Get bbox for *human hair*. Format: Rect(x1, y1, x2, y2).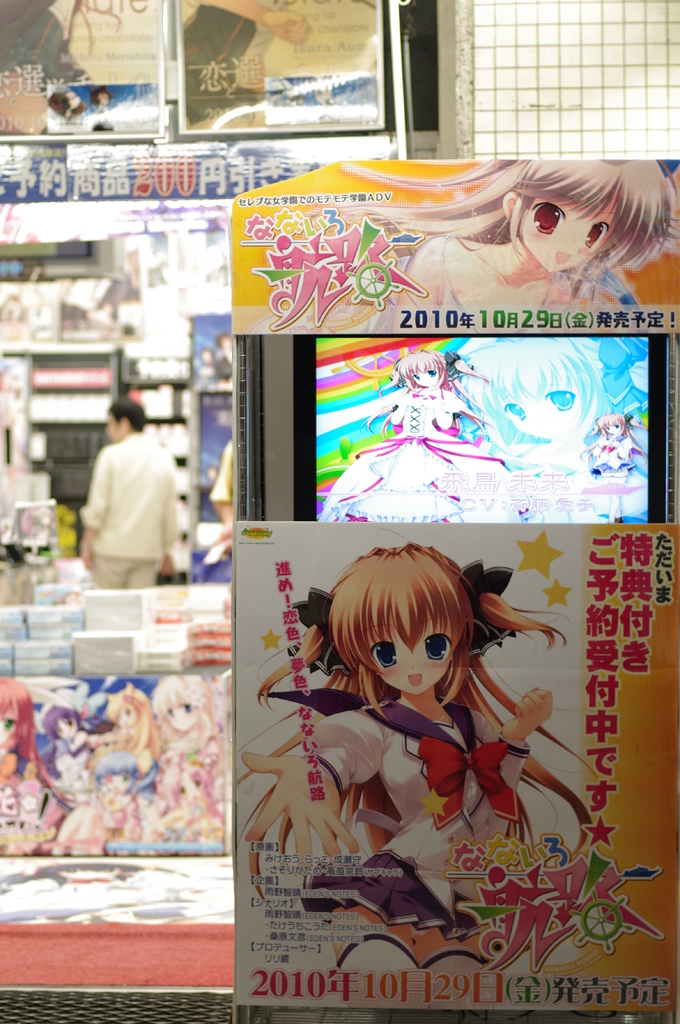
Rect(106, 683, 164, 767).
